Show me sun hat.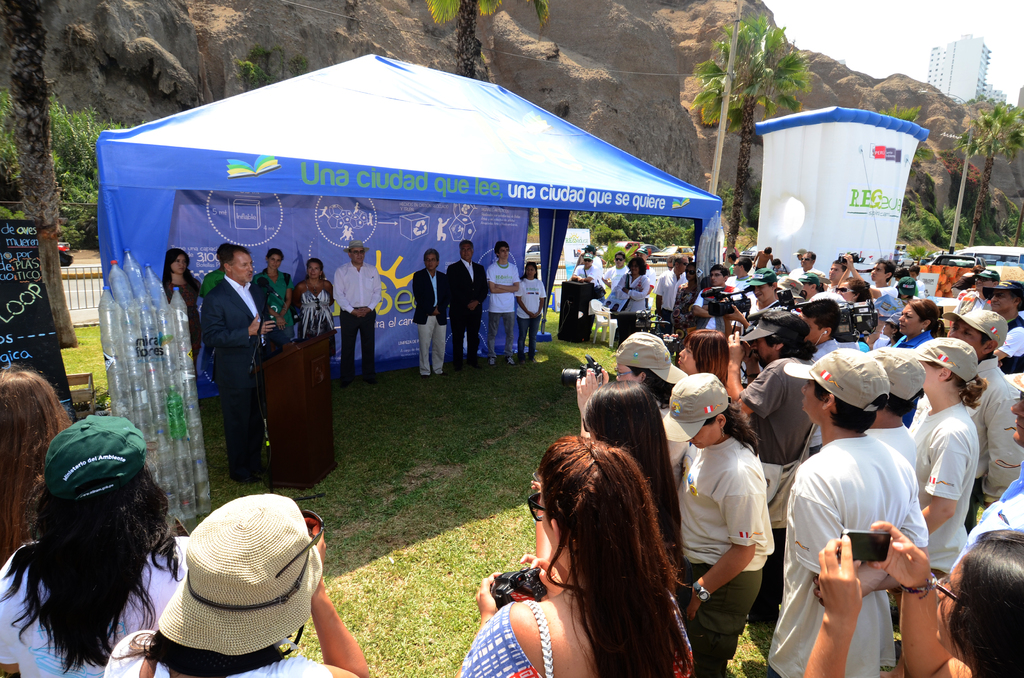
sun hat is here: bbox=[158, 492, 322, 659].
